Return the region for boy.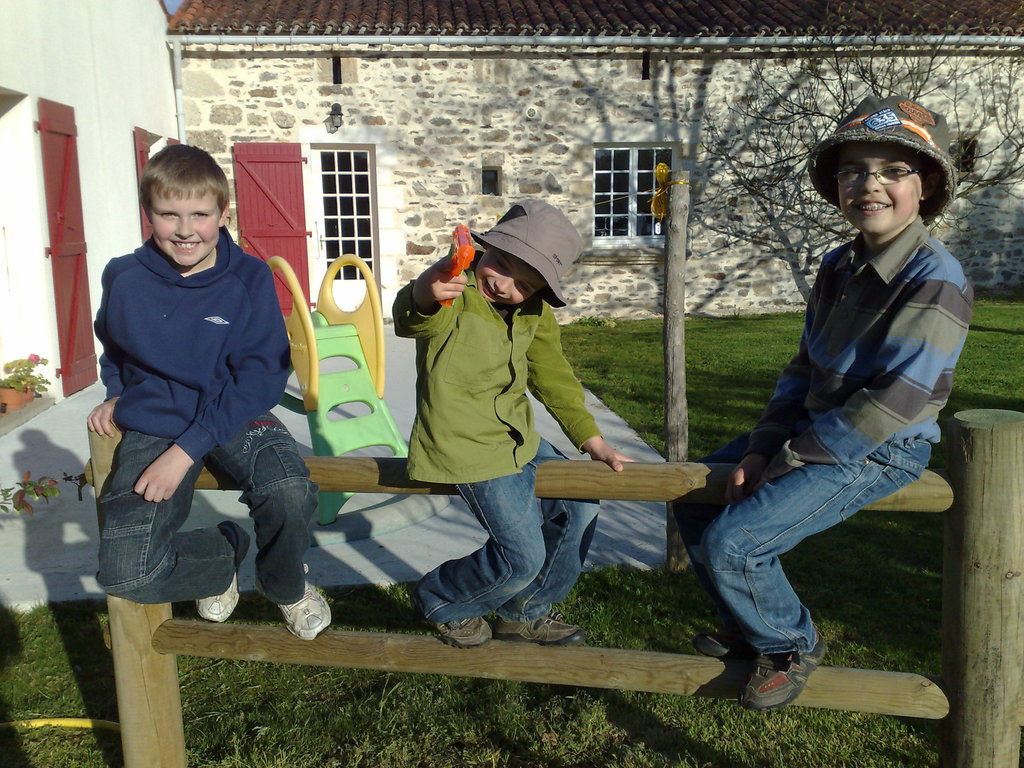
<bbox>671, 98, 976, 711</bbox>.
